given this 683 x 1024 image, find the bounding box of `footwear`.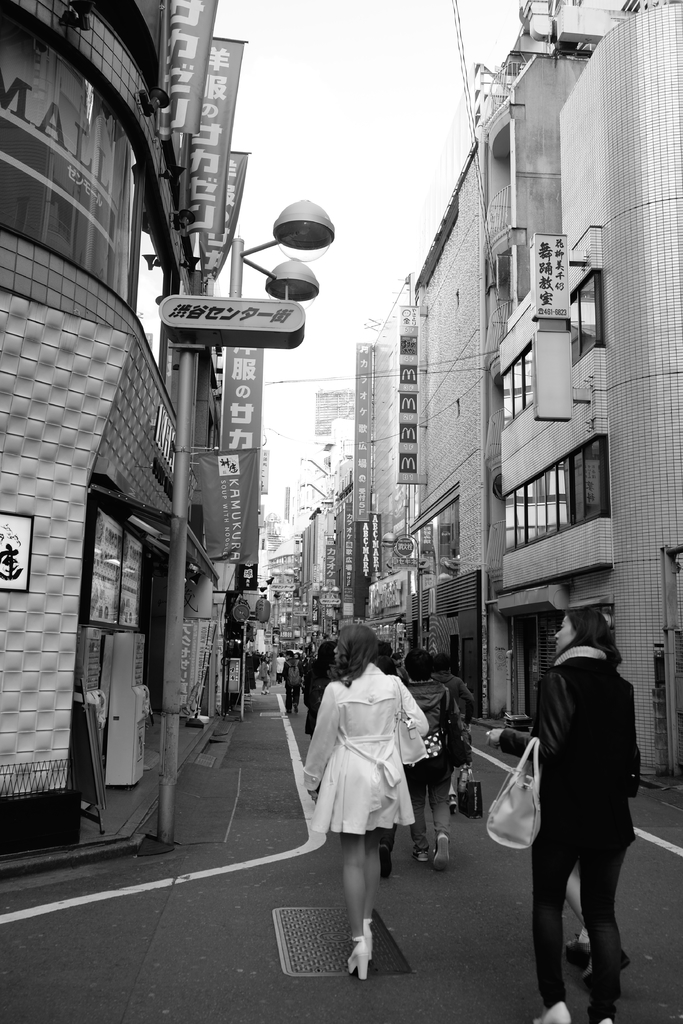
bbox=[534, 1001, 575, 1023].
